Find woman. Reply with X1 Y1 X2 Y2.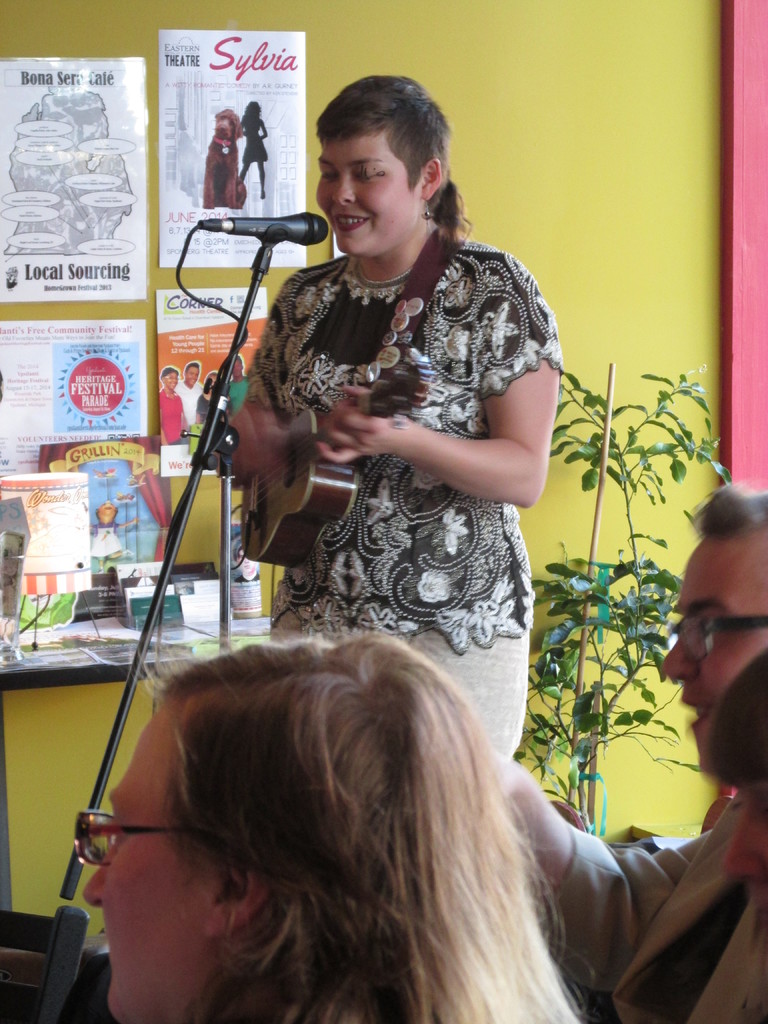
156 370 184 442.
